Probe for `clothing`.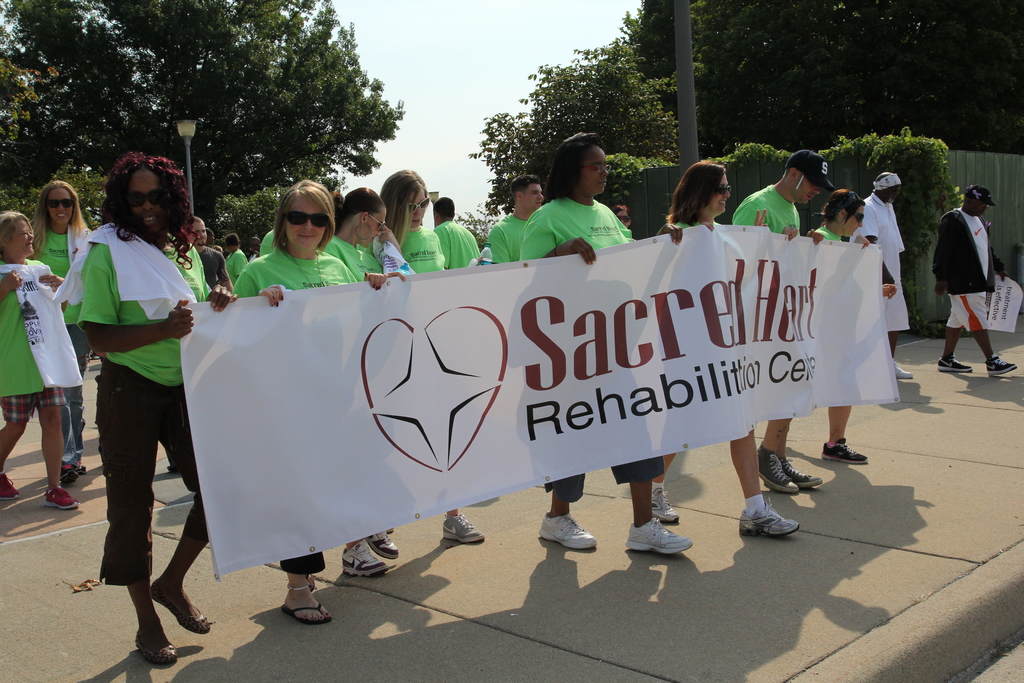
Probe result: region(738, 183, 808, 236).
